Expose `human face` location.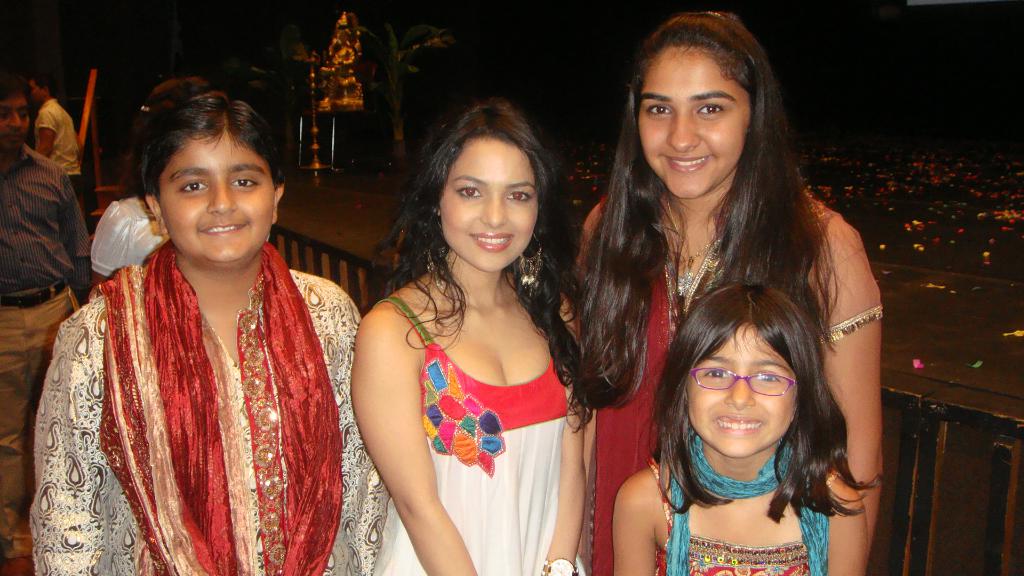
Exposed at (left=637, top=44, right=751, bottom=199).
